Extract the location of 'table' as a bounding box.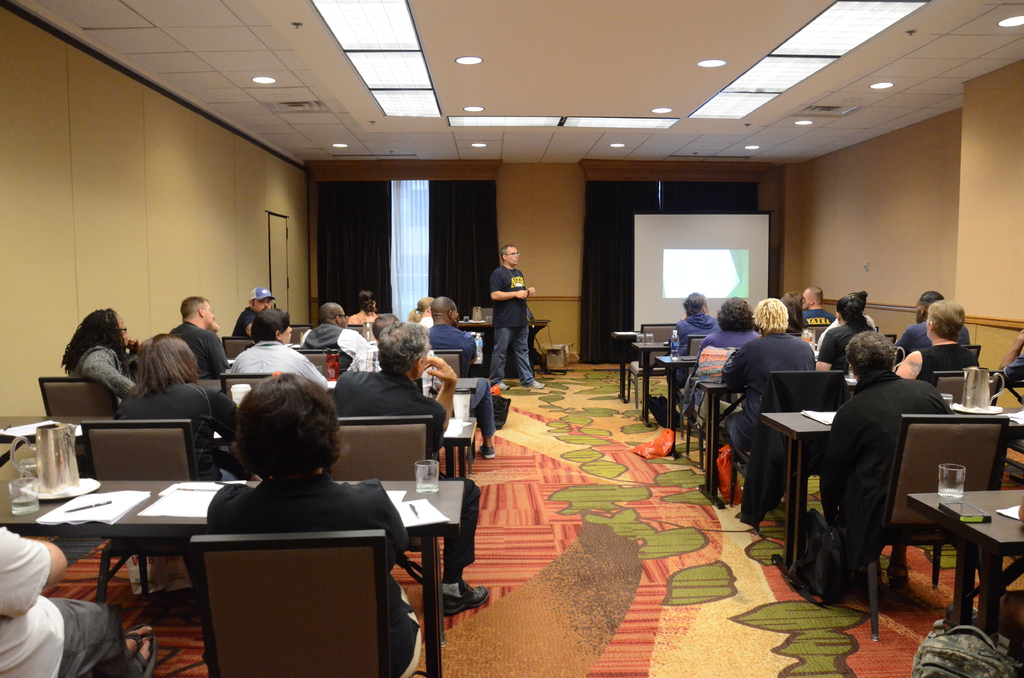
box=[760, 403, 1023, 577].
